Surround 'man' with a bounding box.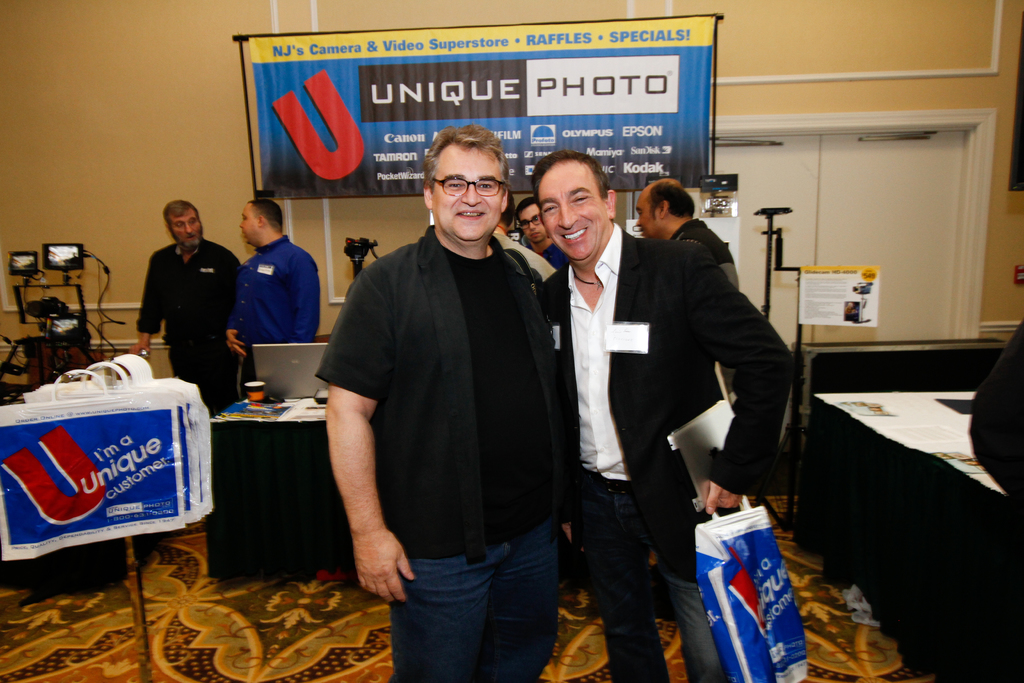
632/179/740/288.
